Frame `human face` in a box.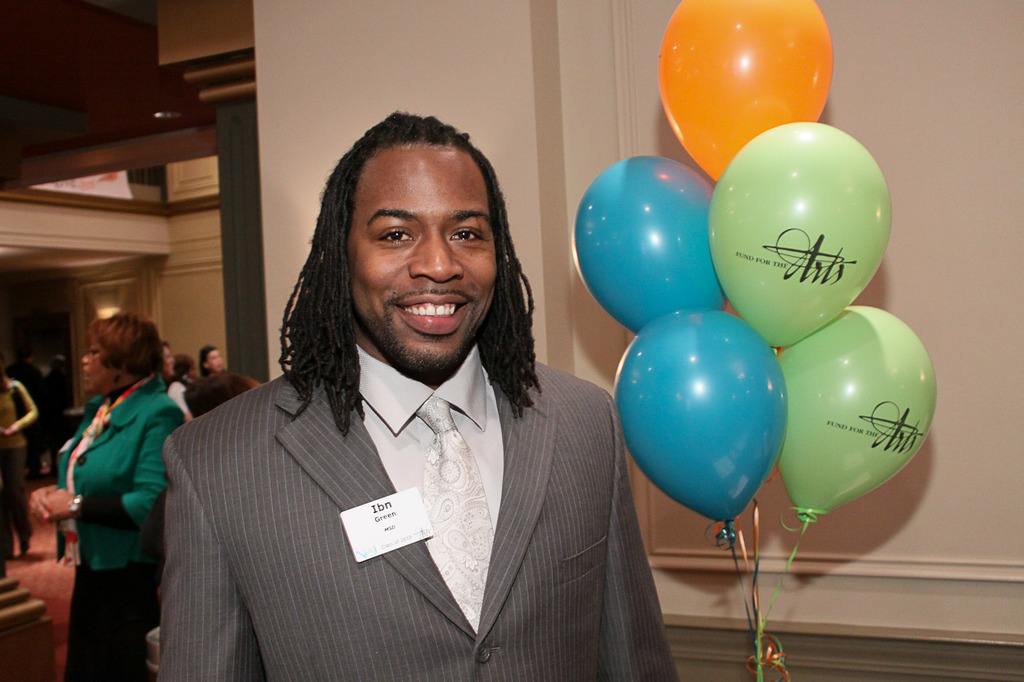
bbox(346, 145, 497, 354).
